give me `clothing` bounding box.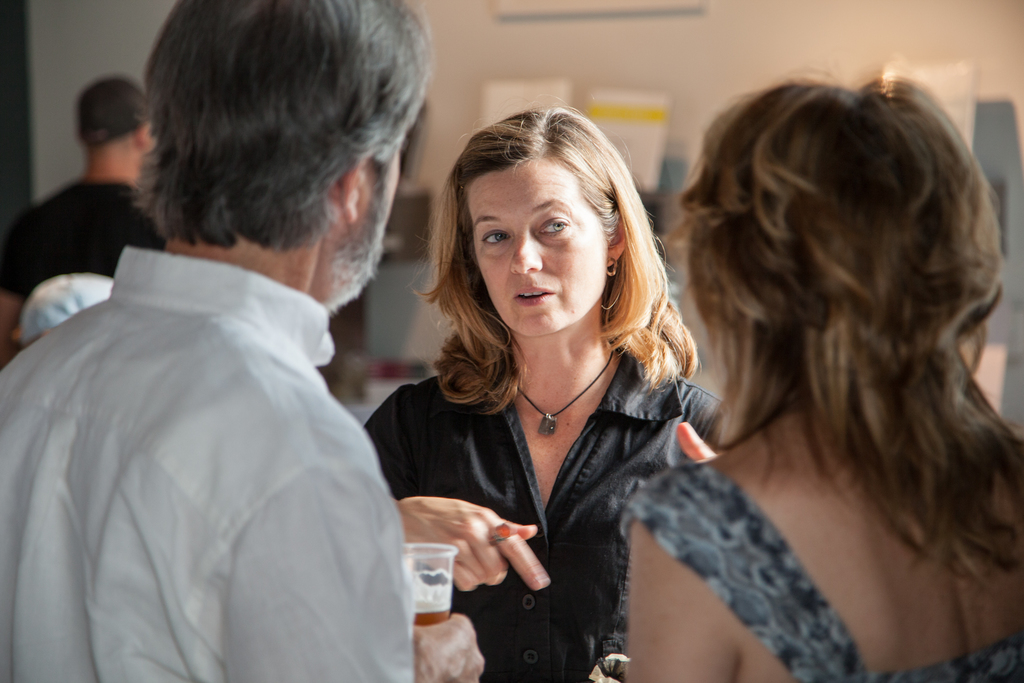
x1=618, y1=453, x2=1010, y2=682.
